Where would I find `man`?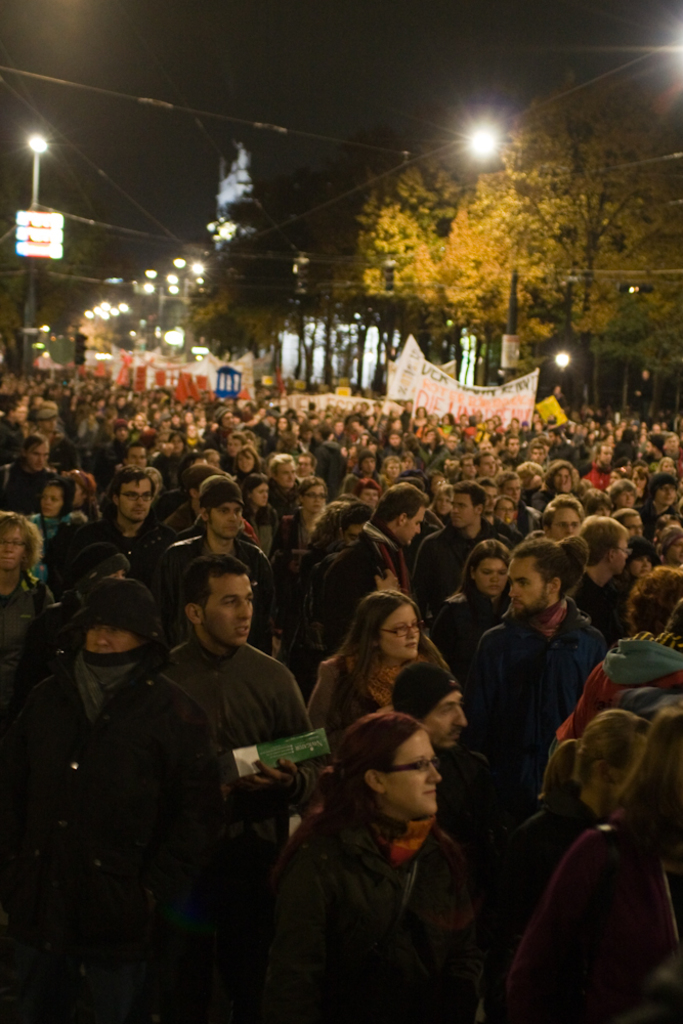
At select_region(309, 480, 430, 655).
